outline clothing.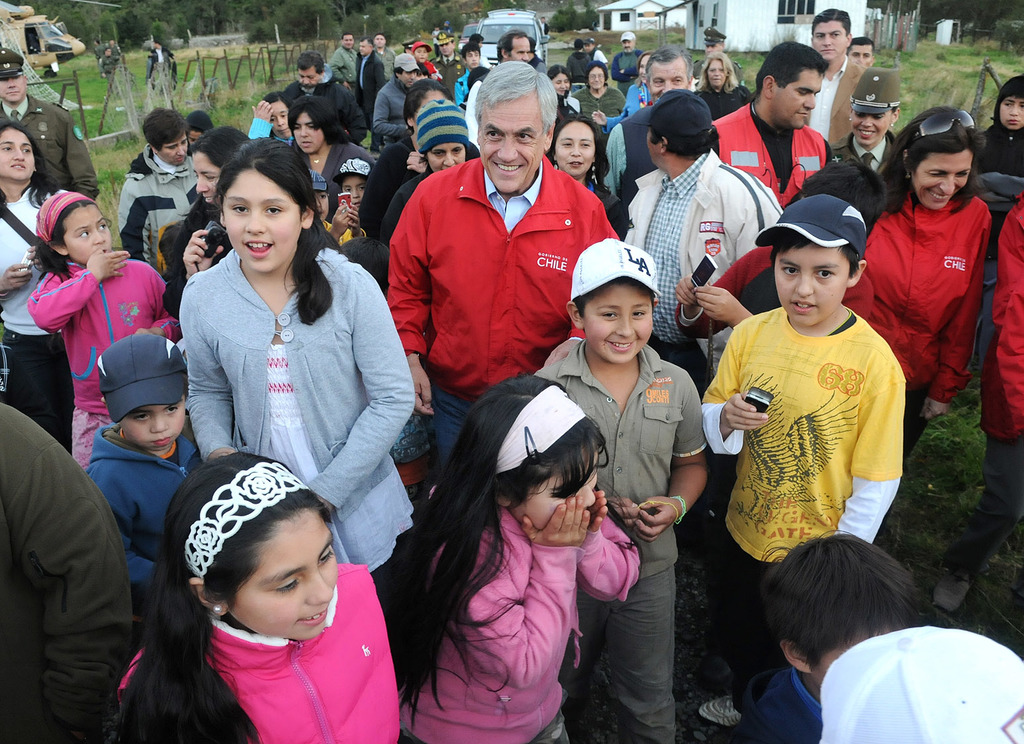
Outline: bbox(375, 138, 485, 234).
